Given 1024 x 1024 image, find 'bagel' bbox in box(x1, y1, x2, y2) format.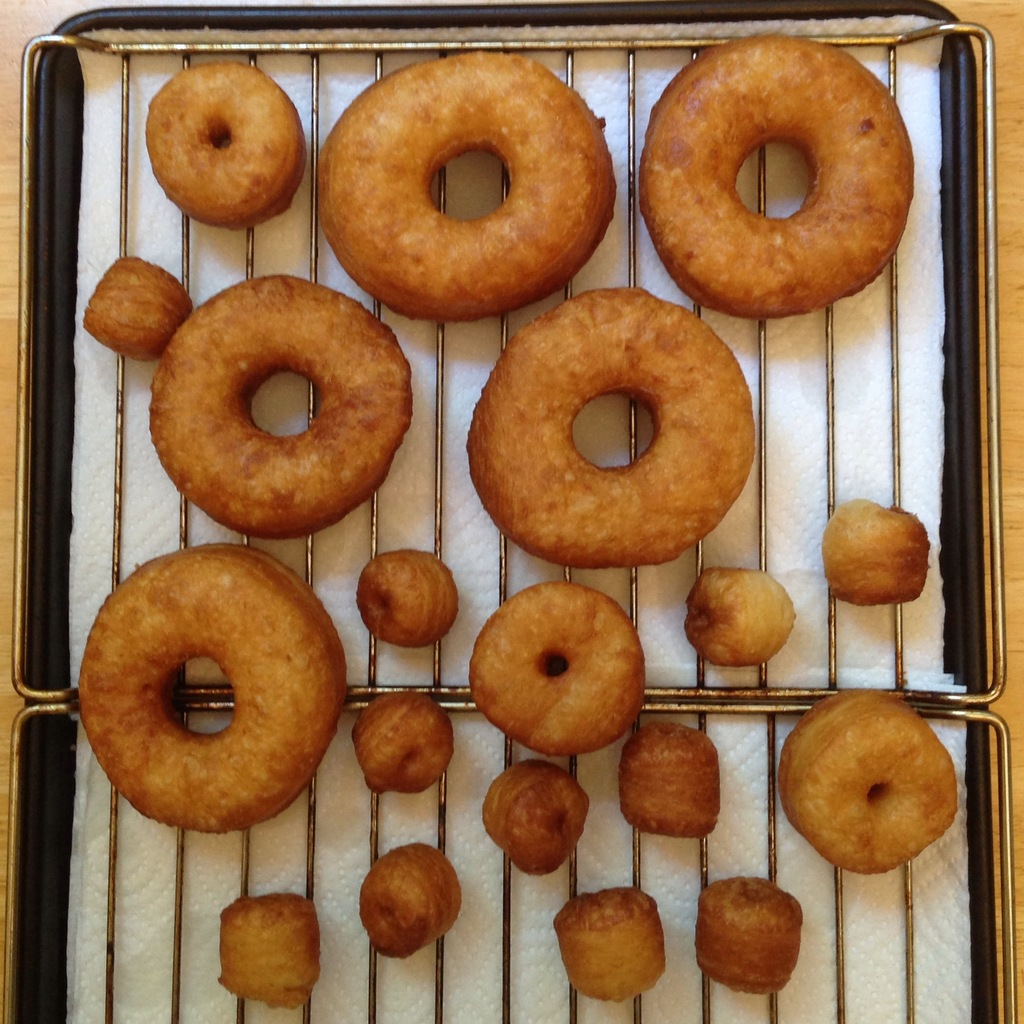
box(472, 582, 648, 753).
